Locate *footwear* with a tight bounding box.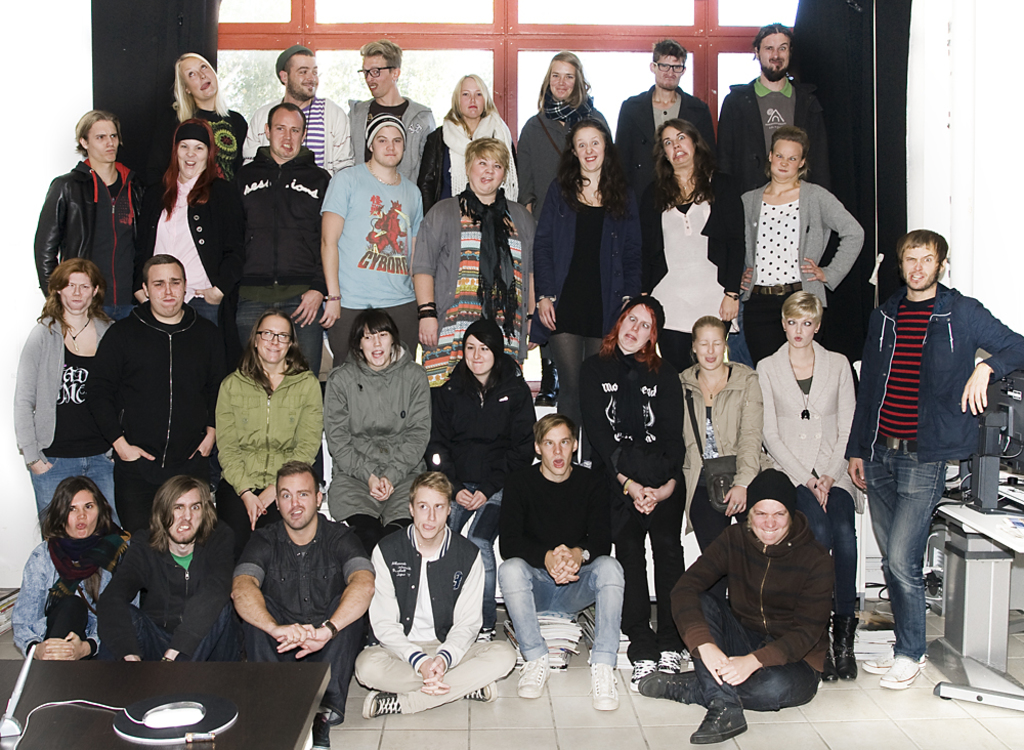
x1=685, y1=648, x2=786, y2=725.
